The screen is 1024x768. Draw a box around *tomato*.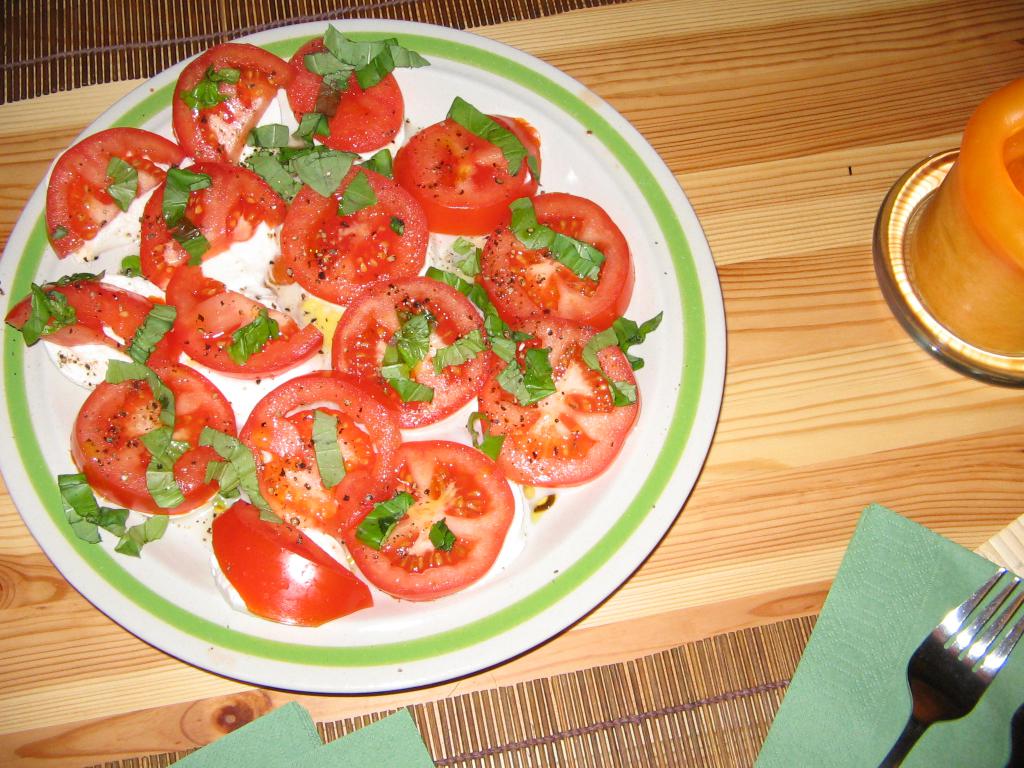
[left=5, top=275, right=198, bottom=367].
